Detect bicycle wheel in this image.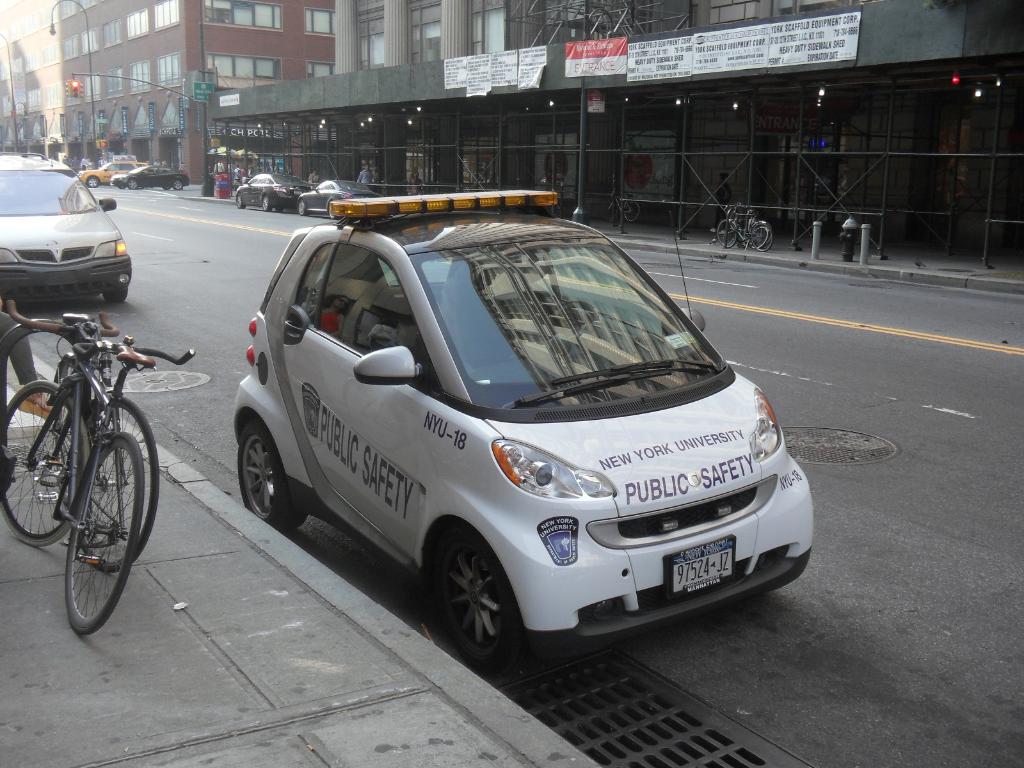
Detection: bbox=(748, 225, 774, 253).
